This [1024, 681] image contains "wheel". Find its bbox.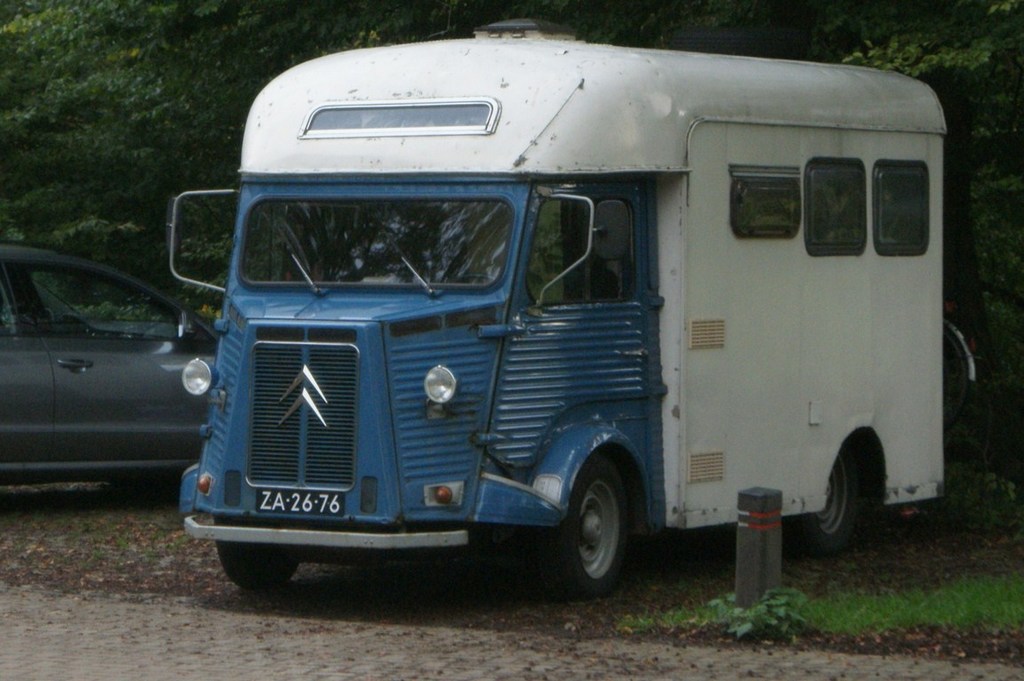
(939,303,982,449).
